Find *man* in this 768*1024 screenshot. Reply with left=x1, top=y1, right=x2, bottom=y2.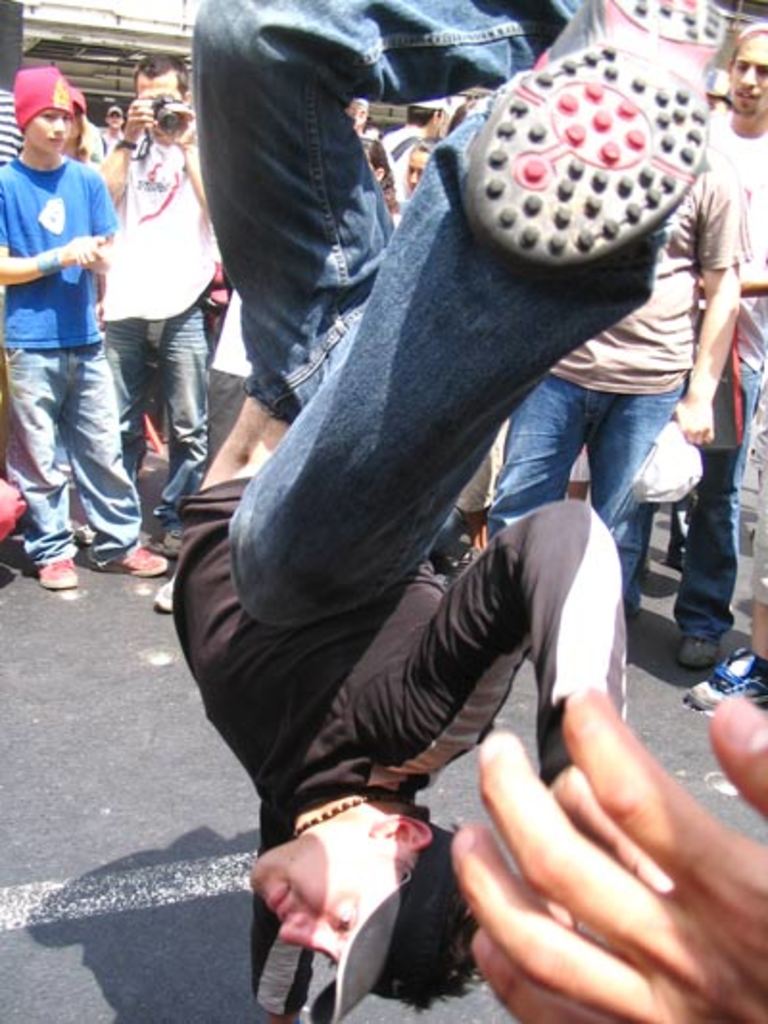
left=0, top=54, right=169, bottom=582.
